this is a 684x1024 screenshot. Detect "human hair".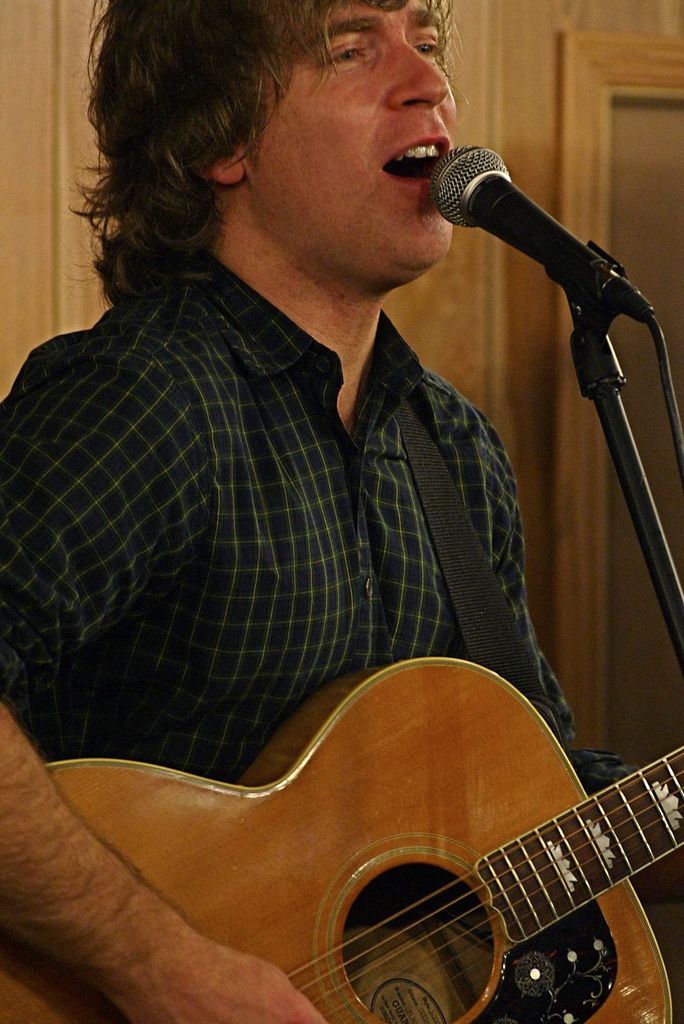
locate(68, 0, 520, 268).
